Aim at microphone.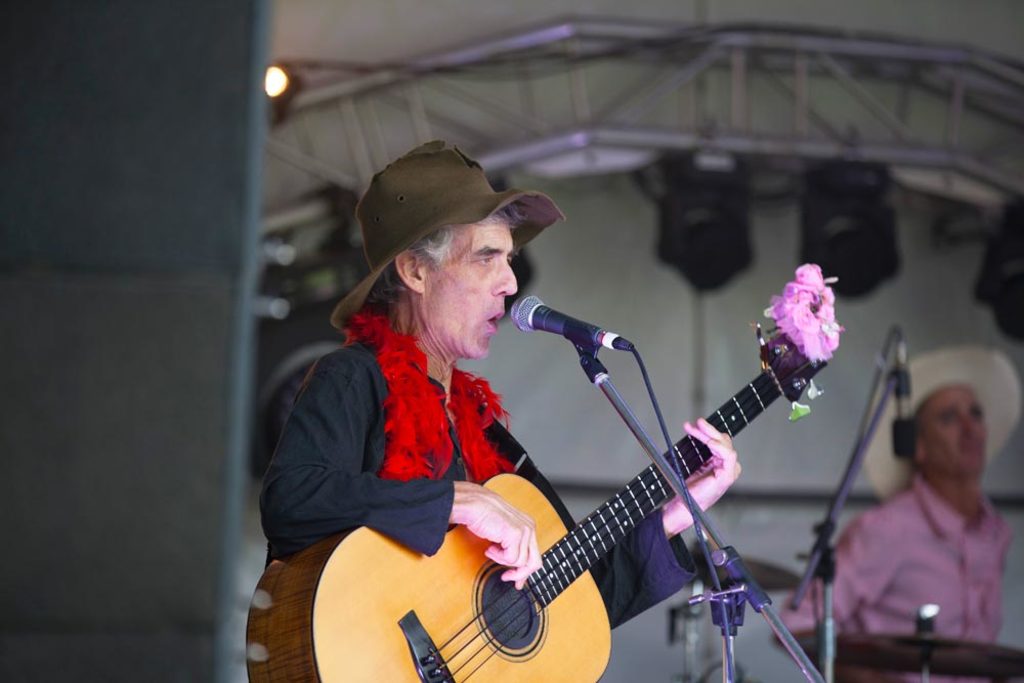
Aimed at 503, 291, 631, 353.
